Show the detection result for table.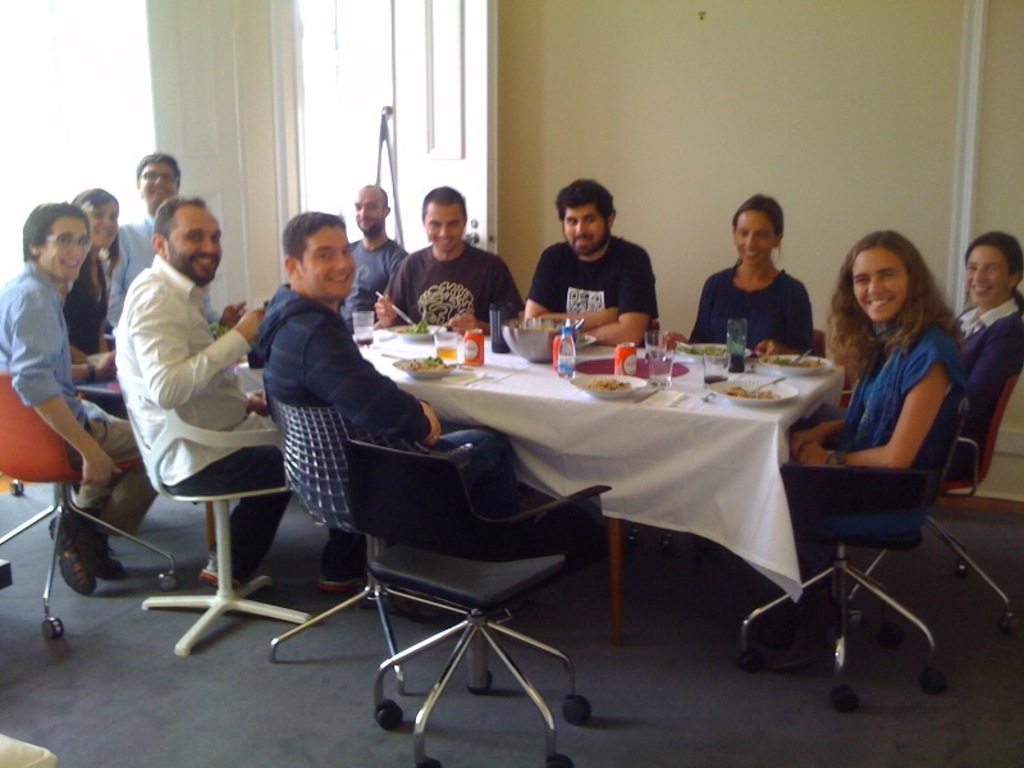
box=[65, 308, 845, 648].
